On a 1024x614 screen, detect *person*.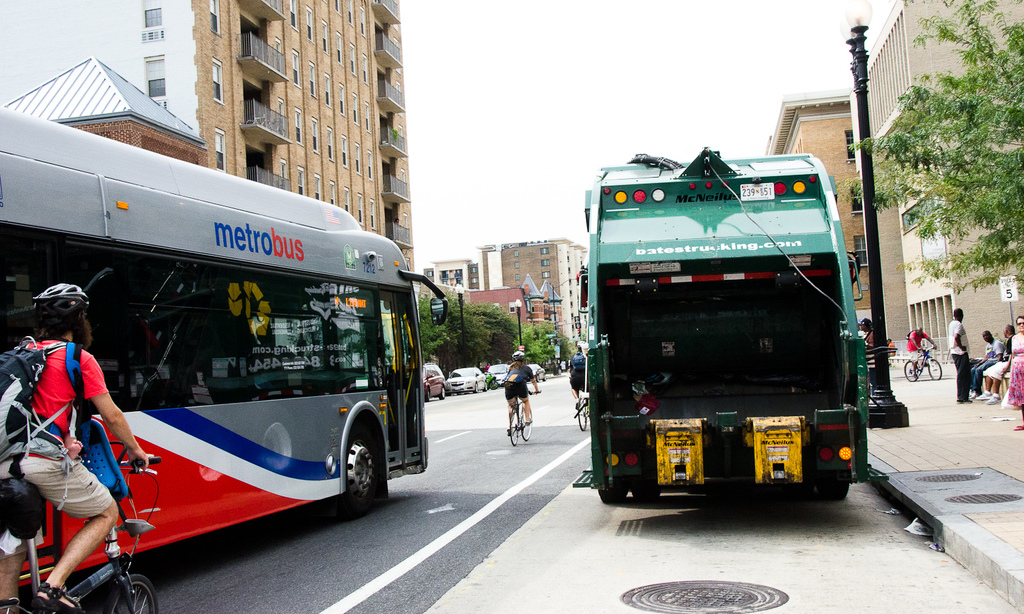
x1=567, y1=348, x2=580, y2=408.
